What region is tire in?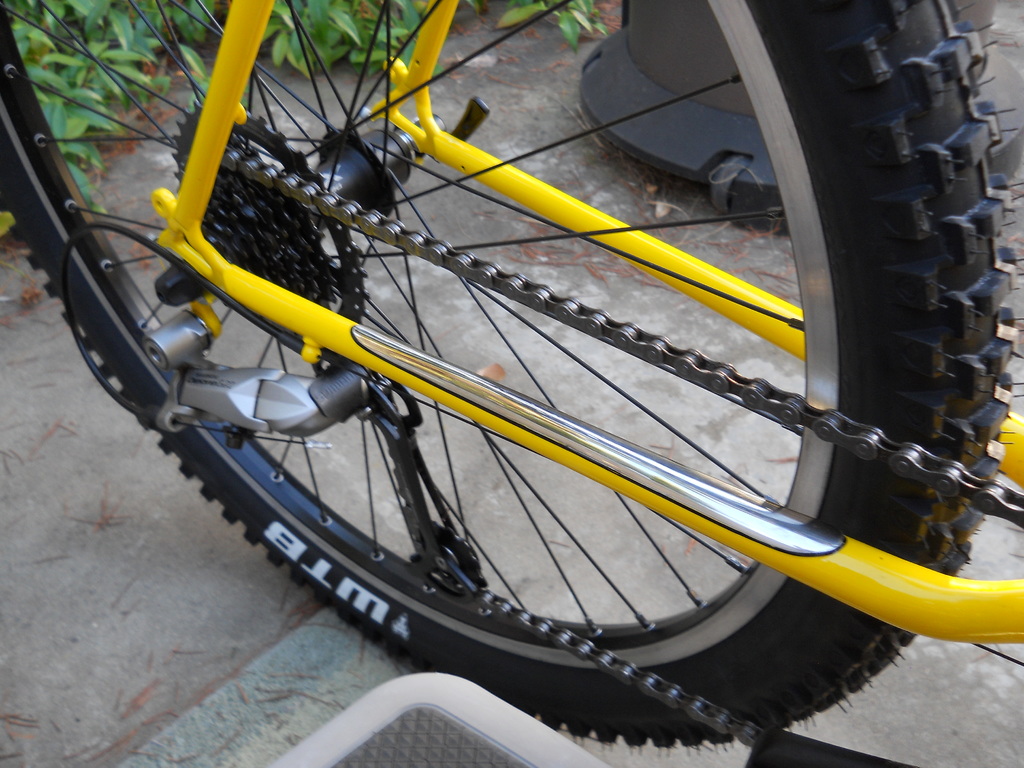
0,8,1016,748.
